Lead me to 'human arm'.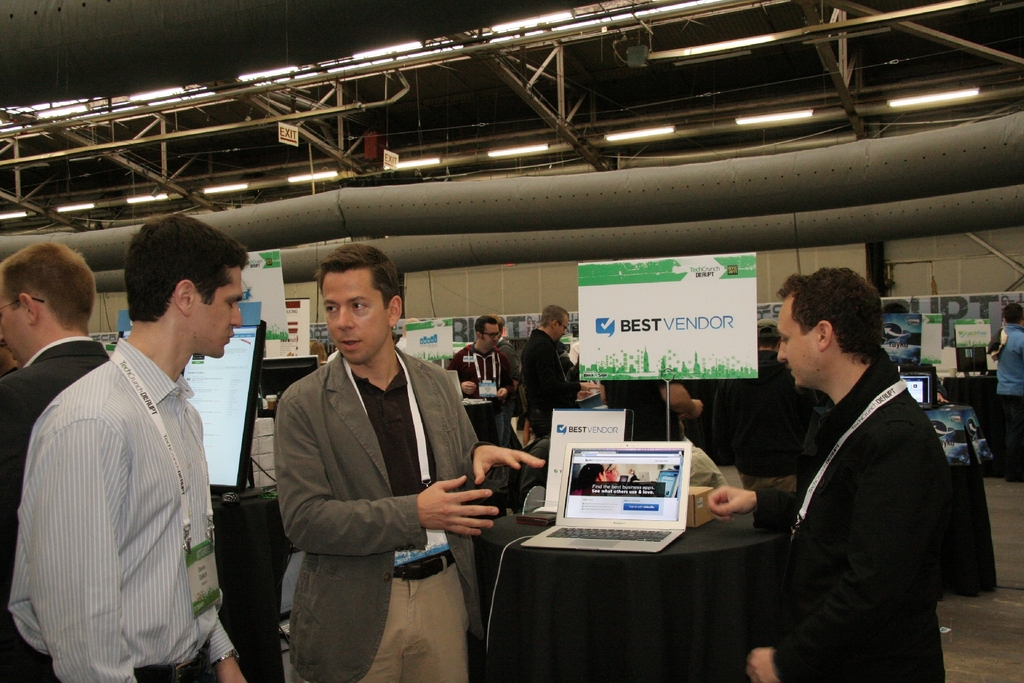
Lead to select_region(287, 384, 514, 550).
